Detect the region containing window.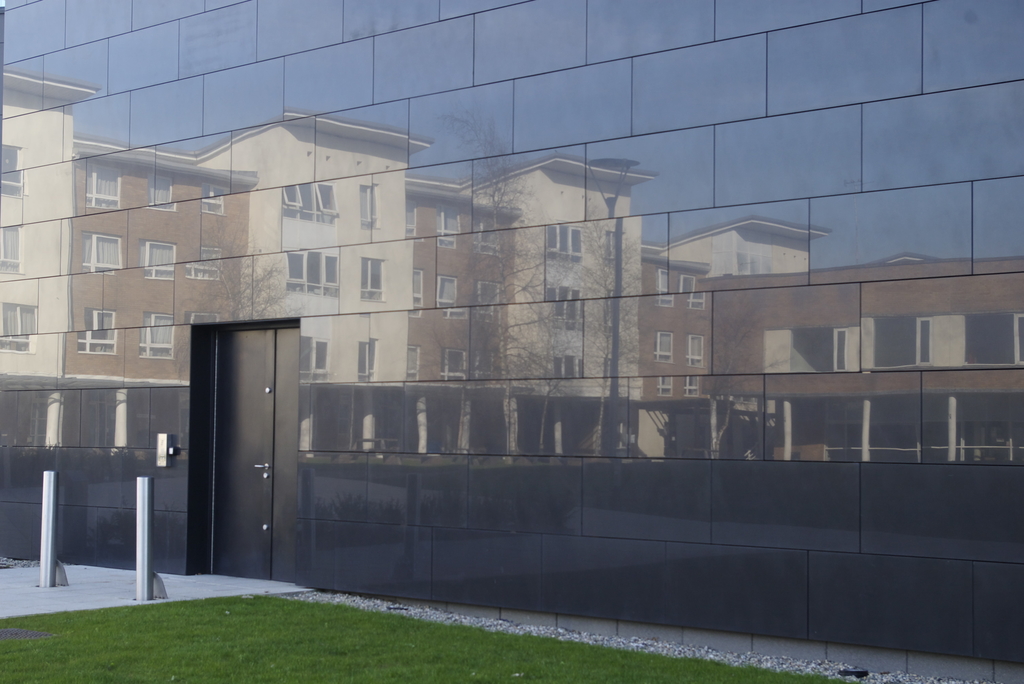
[left=0, top=300, right=40, bottom=350].
